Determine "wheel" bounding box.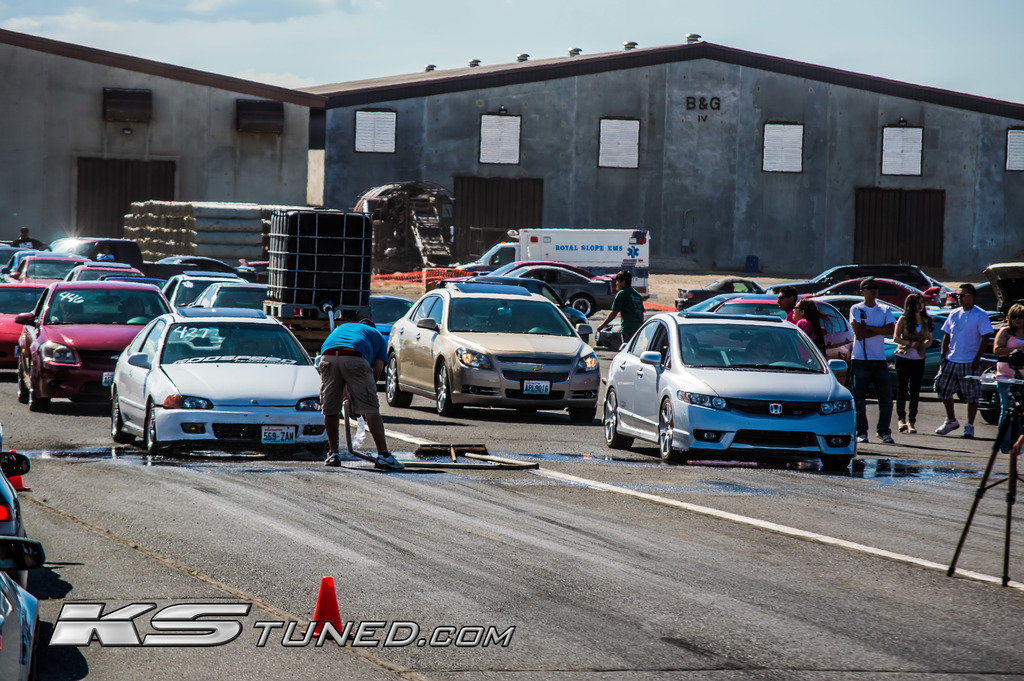
Determined: 603 387 635 454.
